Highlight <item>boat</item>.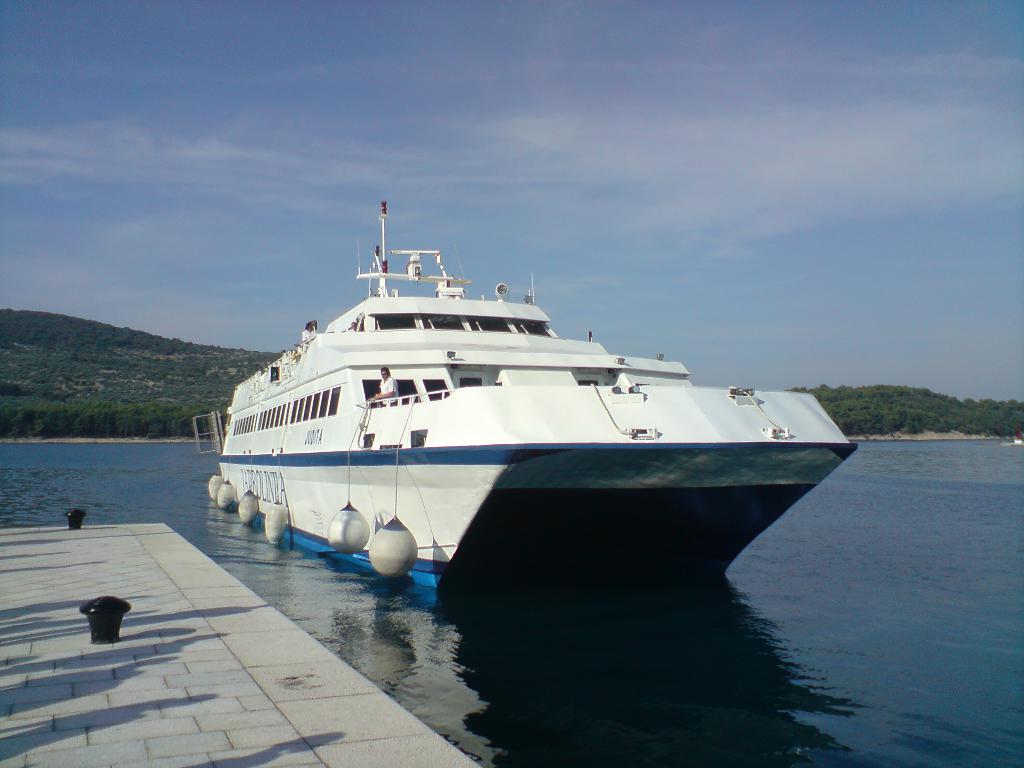
Highlighted region: Rect(248, 191, 877, 589).
